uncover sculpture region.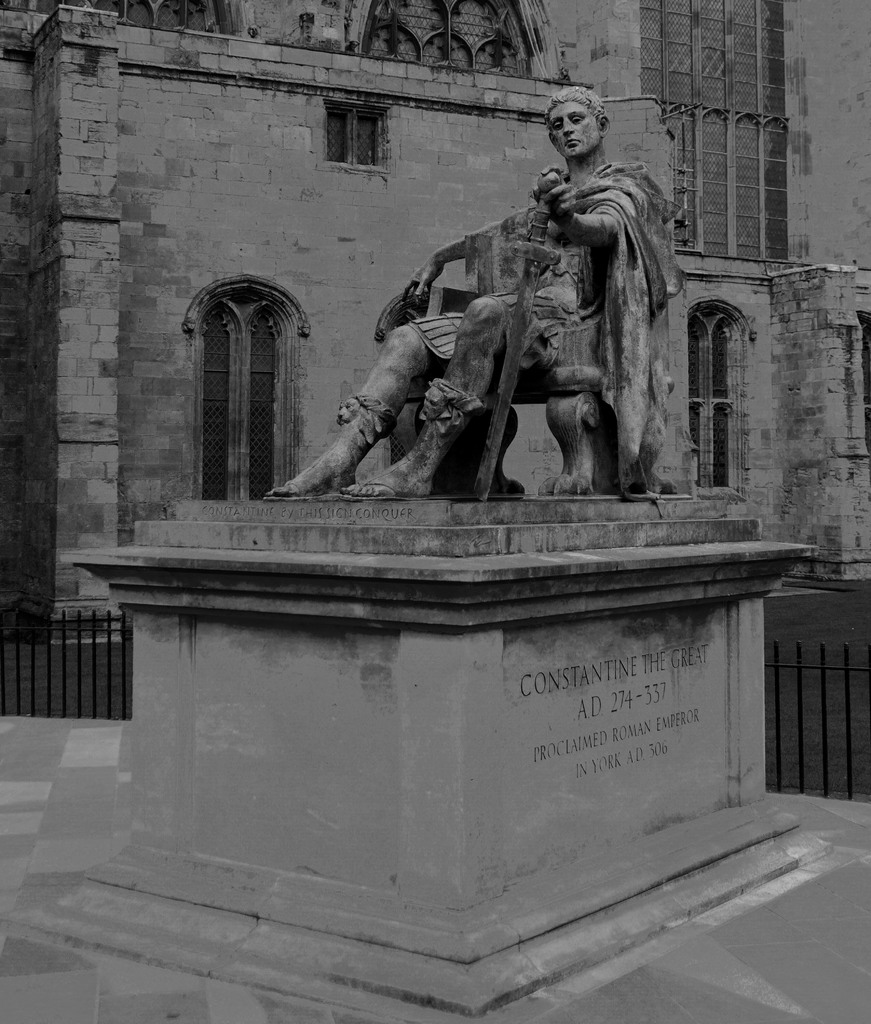
Uncovered: [x1=243, y1=70, x2=704, y2=497].
